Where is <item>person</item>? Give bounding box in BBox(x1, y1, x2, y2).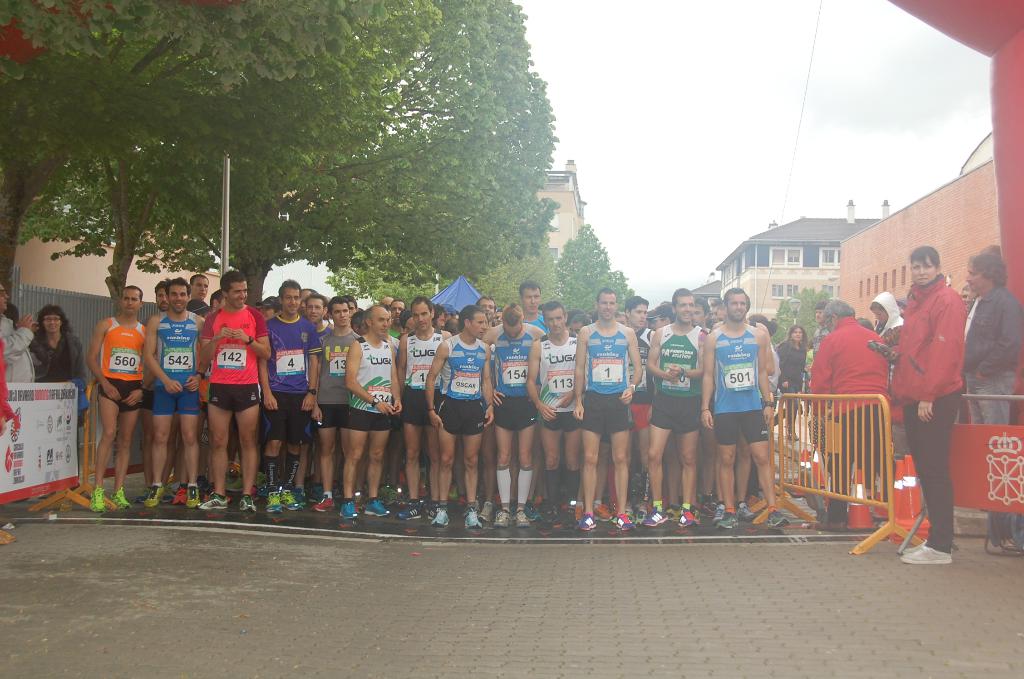
BBox(443, 303, 459, 331).
